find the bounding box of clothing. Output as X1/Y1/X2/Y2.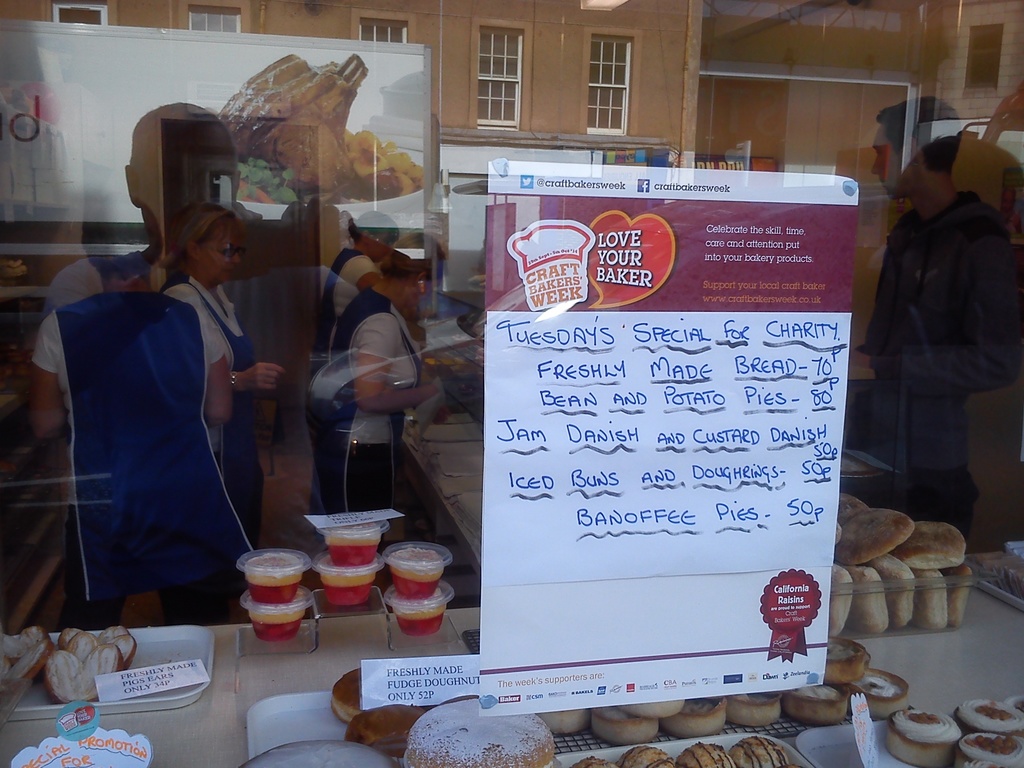
319/245/385/520.
